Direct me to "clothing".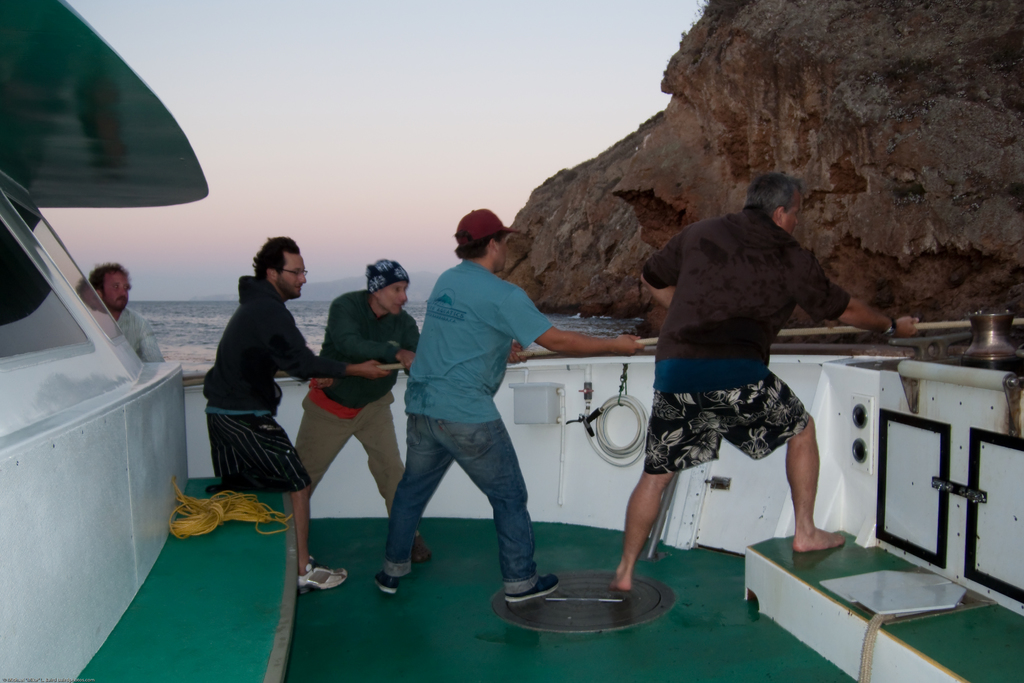
Direction: Rect(115, 304, 164, 369).
